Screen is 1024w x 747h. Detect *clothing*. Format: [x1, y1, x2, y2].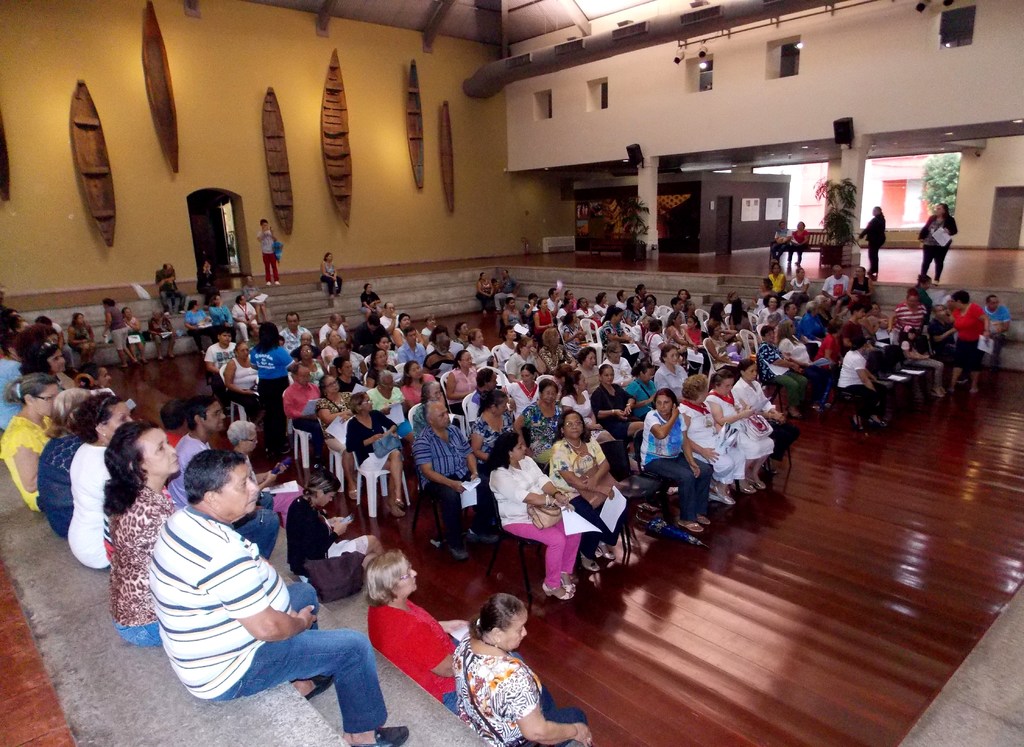
[0, 407, 61, 516].
